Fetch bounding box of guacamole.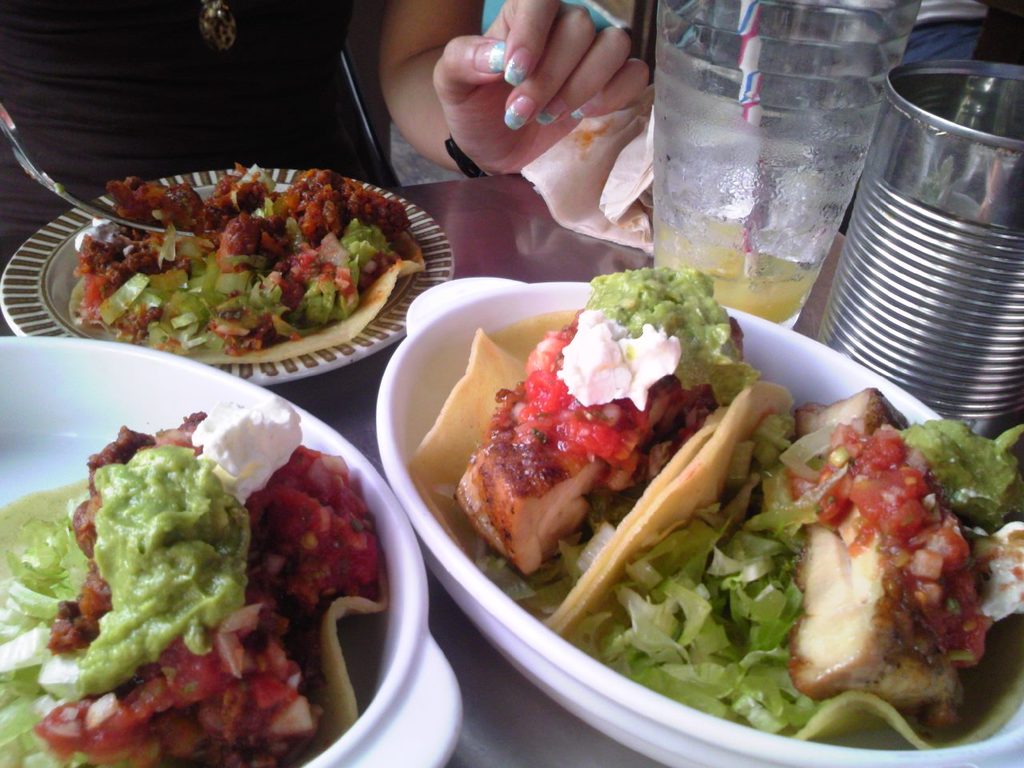
Bbox: (x1=907, y1=413, x2=1023, y2=535).
